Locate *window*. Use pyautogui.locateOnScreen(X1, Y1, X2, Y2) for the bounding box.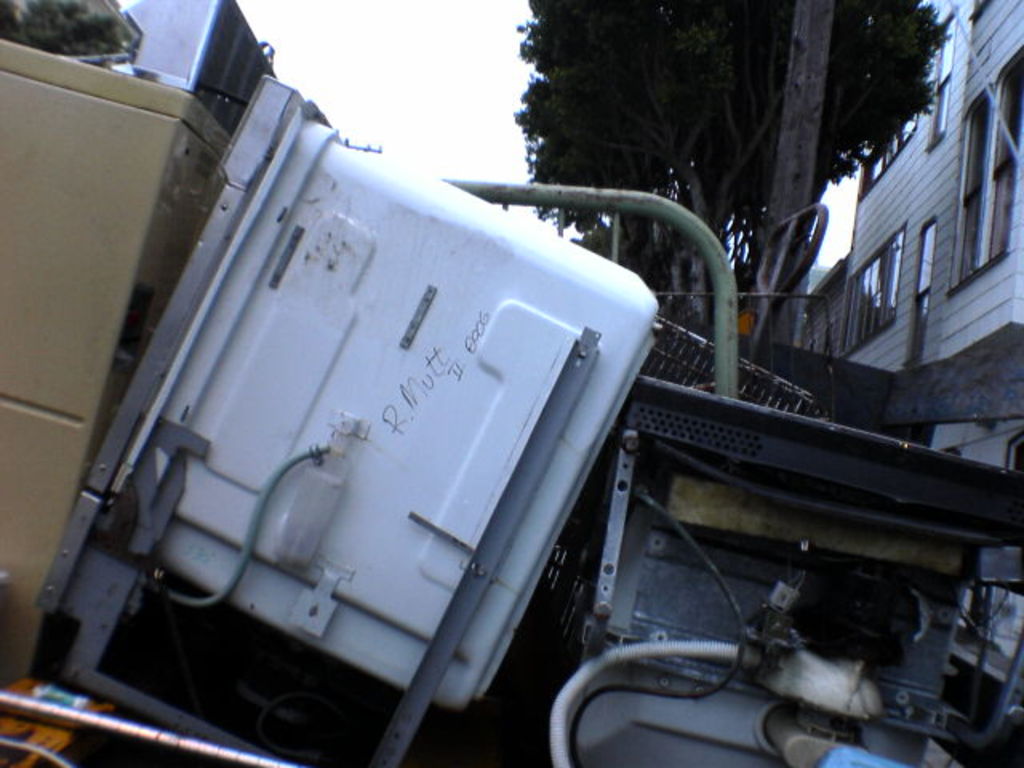
pyautogui.locateOnScreen(952, 58, 1021, 285).
